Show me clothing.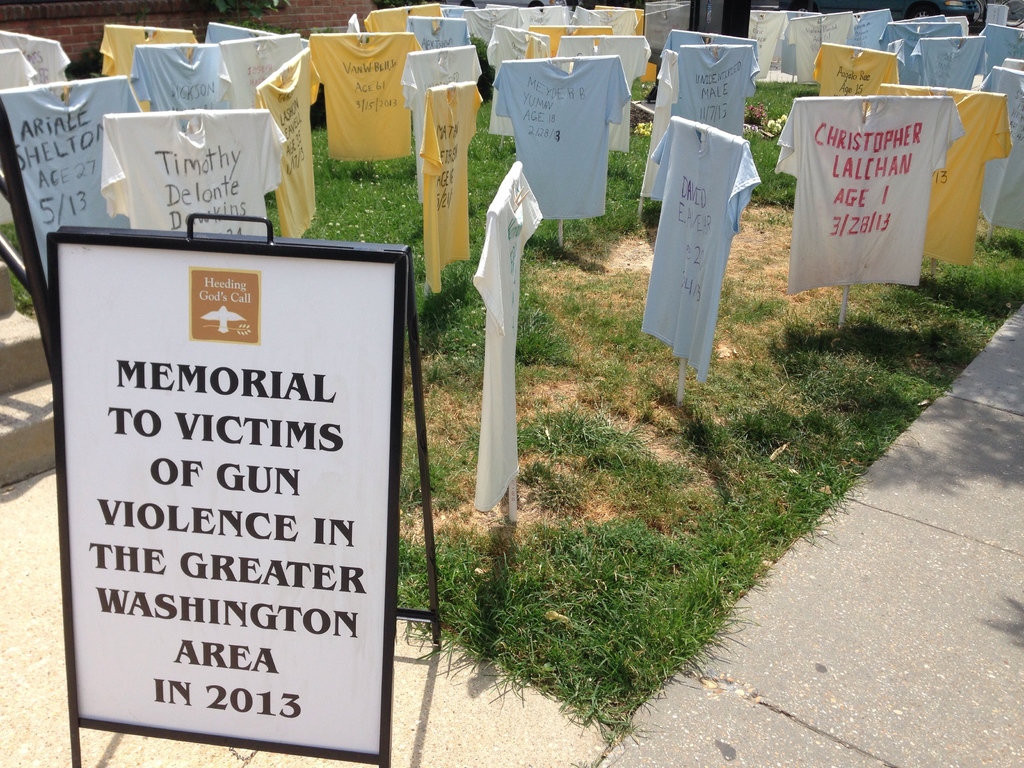
clothing is here: detection(751, 9, 789, 78).
